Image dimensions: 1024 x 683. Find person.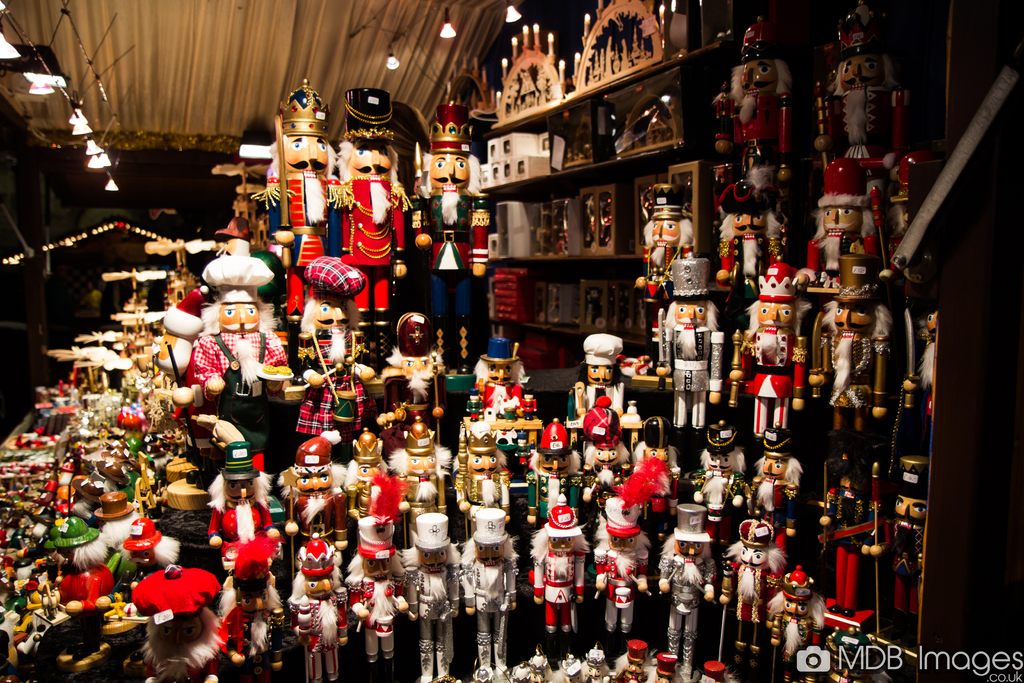
box(811, 248, 886, 465).
